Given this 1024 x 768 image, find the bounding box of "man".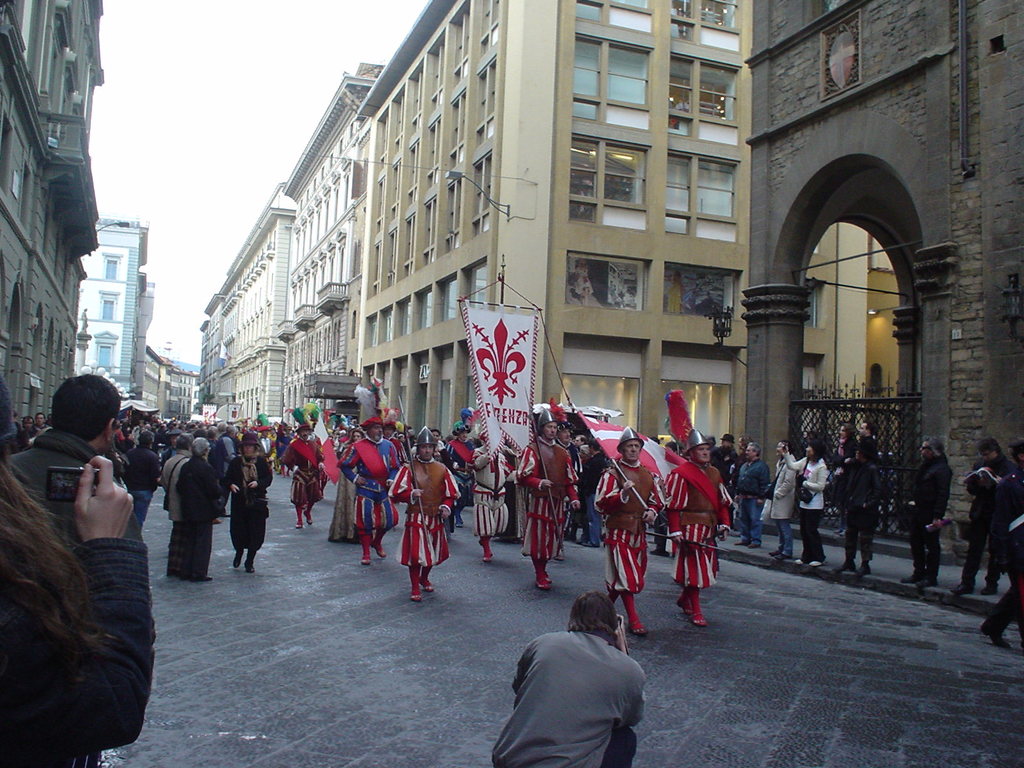
Rect(446, 412, 470, 486).
